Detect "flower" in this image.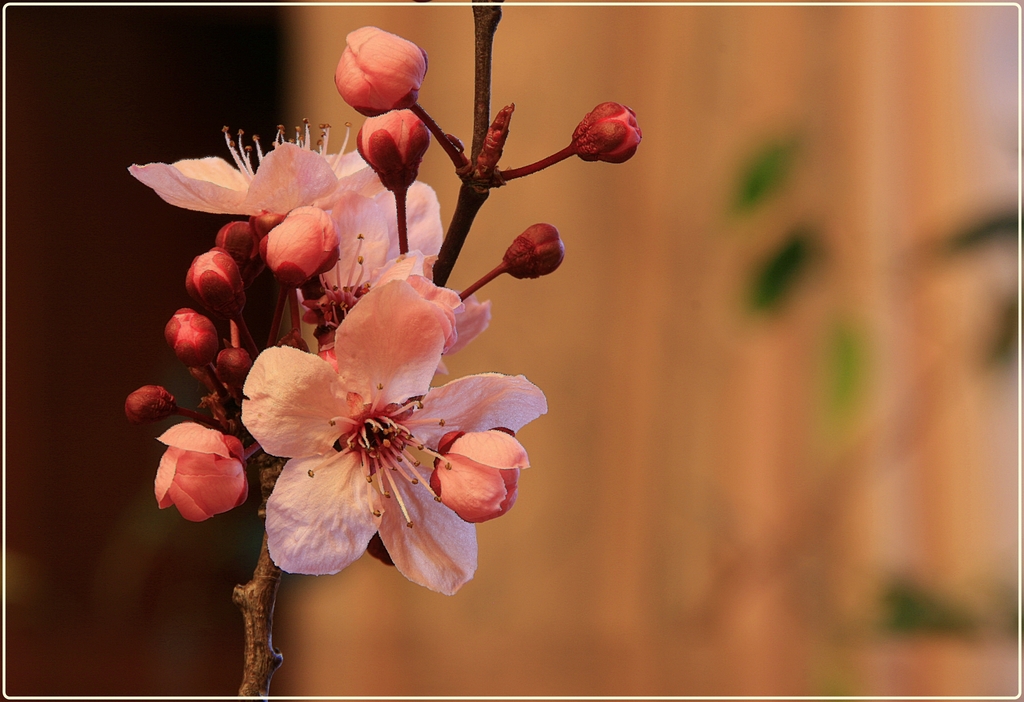
Detection: 257 203 337 287.
